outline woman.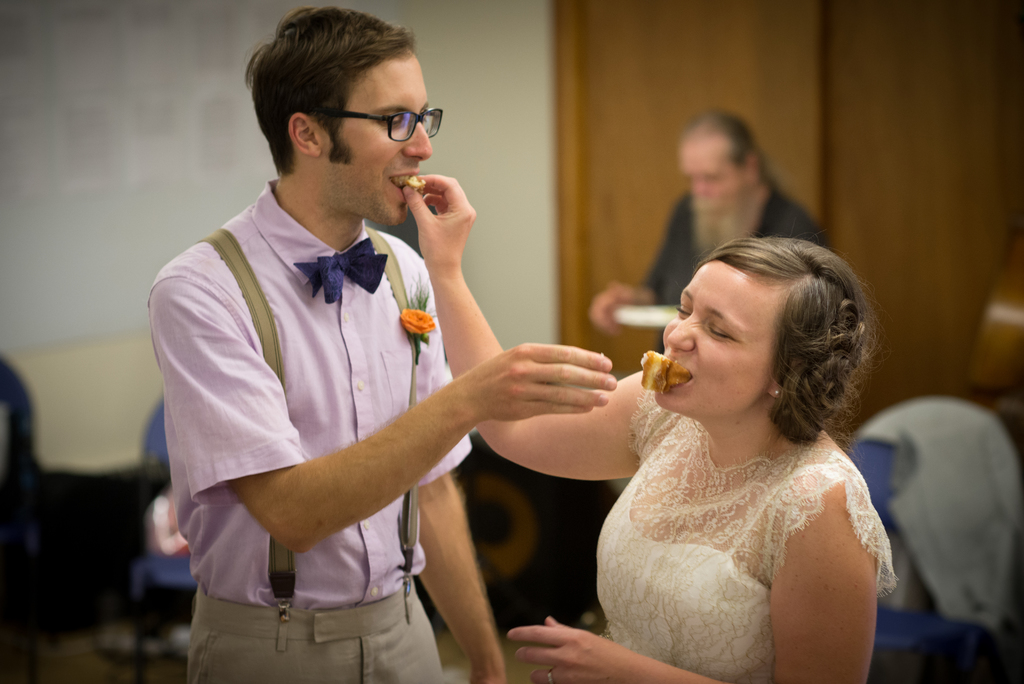
Outline: region(401, 175, 901, 683).
